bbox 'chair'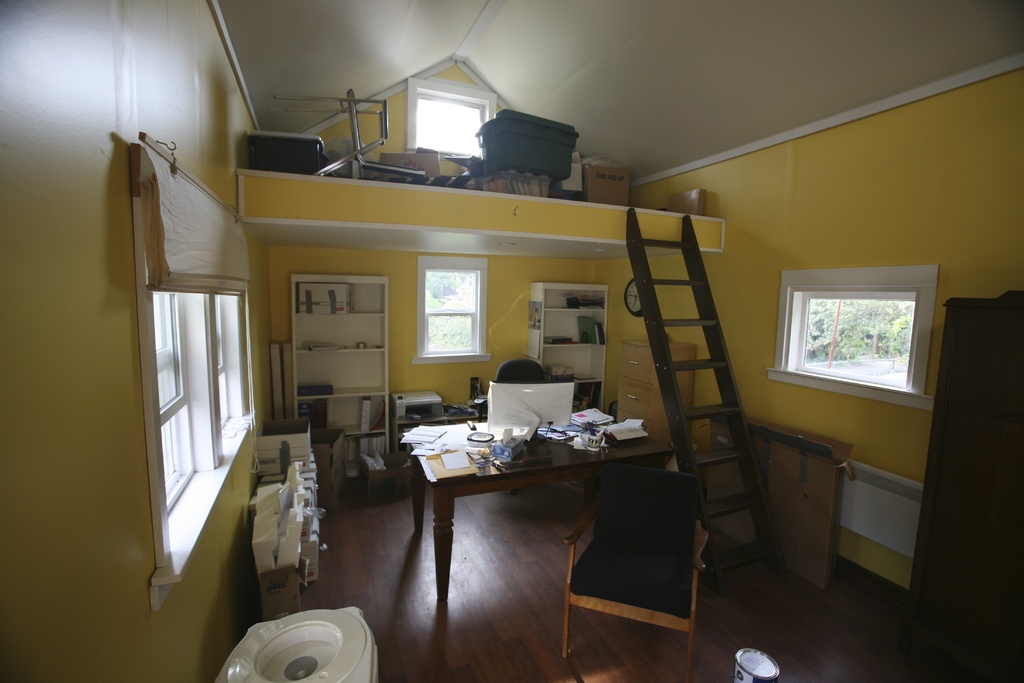
{"left": 493, "top": 357, "right": 547, "bottom": 386}
